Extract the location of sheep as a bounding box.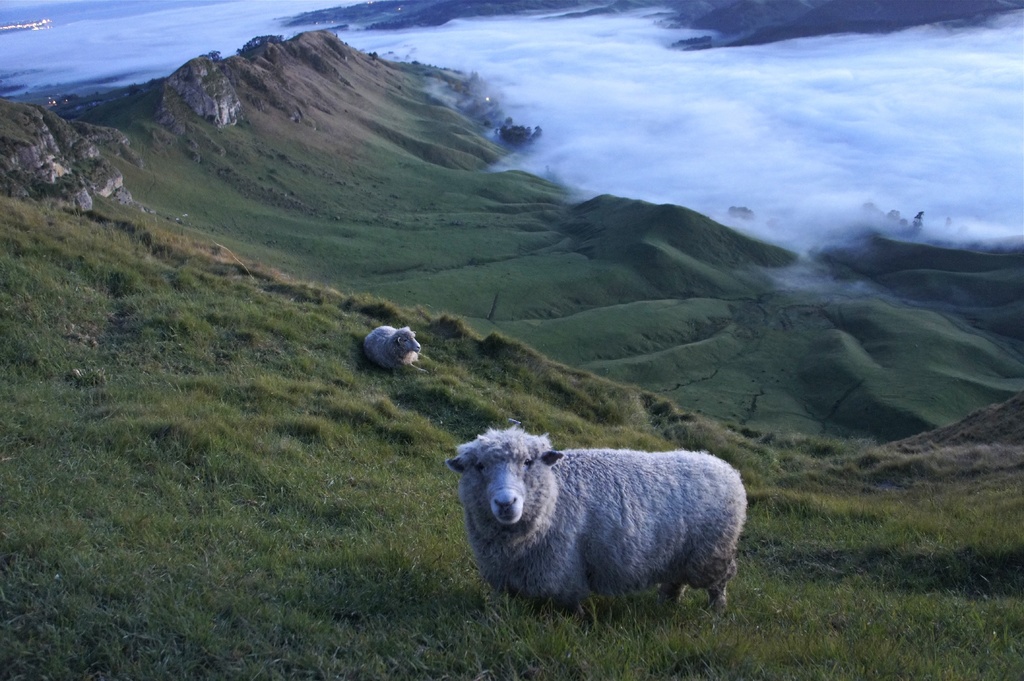
<region>445, 426, 745, 624</region>.
